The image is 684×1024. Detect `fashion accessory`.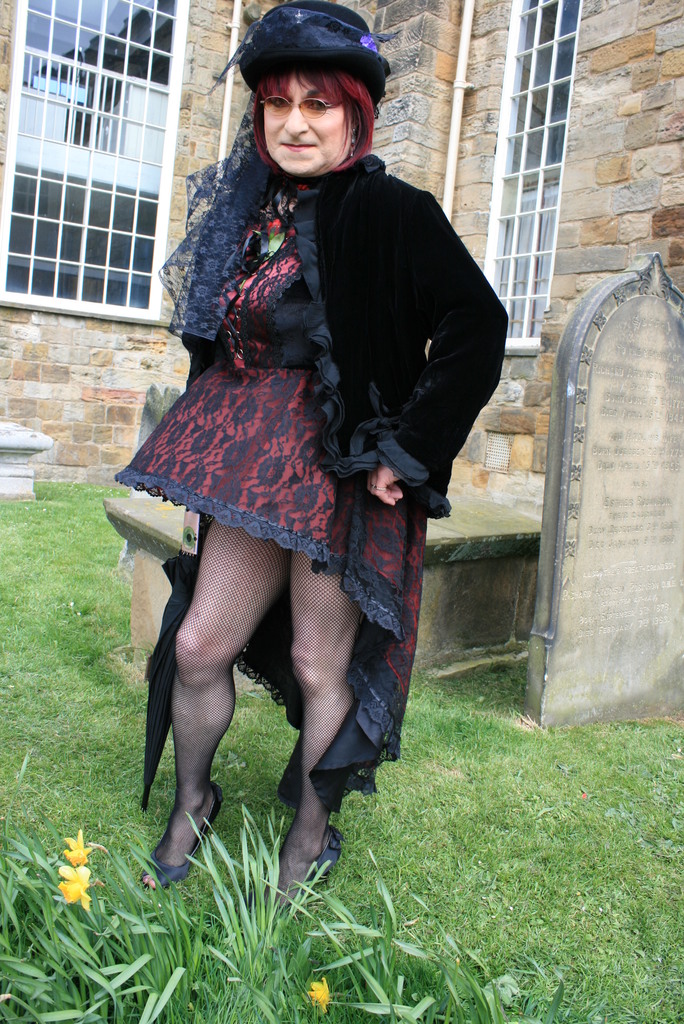
Detection: BBox(263, 96, 339, 117).
